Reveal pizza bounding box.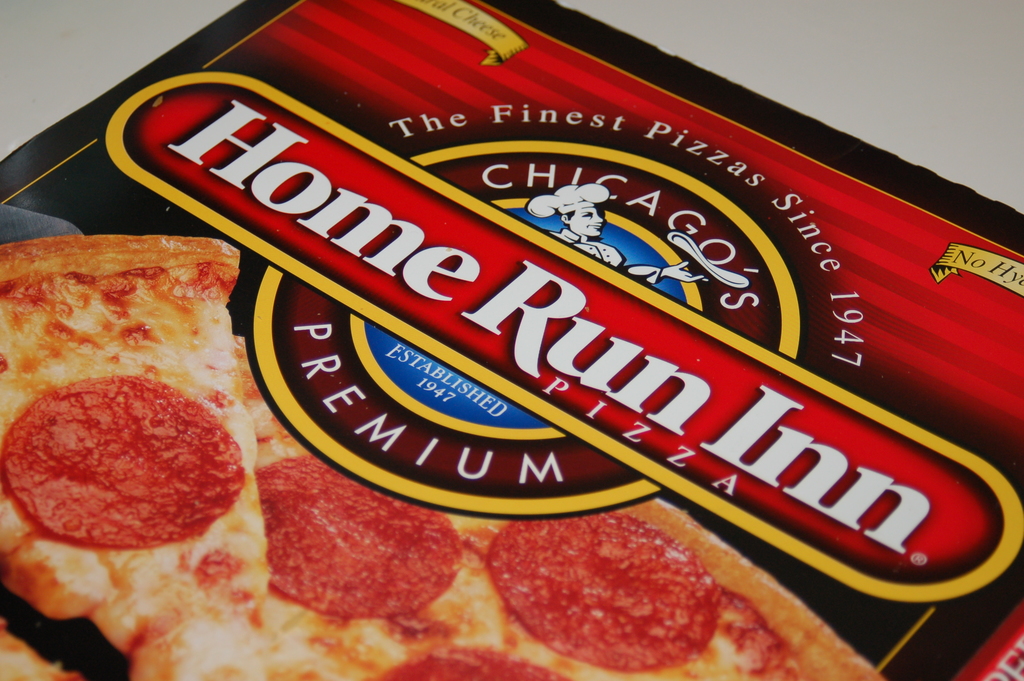
Revealed: 216:320:865:676.
